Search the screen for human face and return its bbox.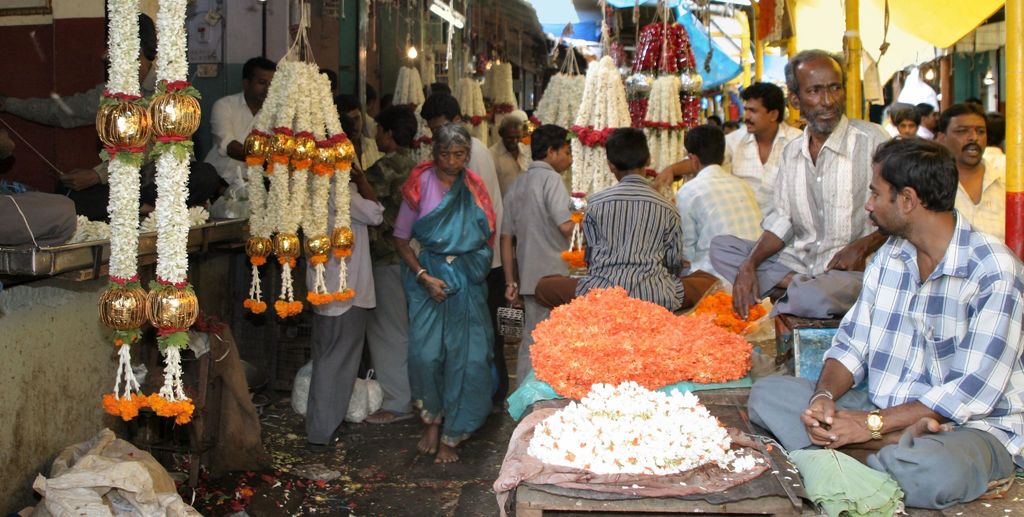
Found: x1=742, y1=99, x2=771, y2=131.
